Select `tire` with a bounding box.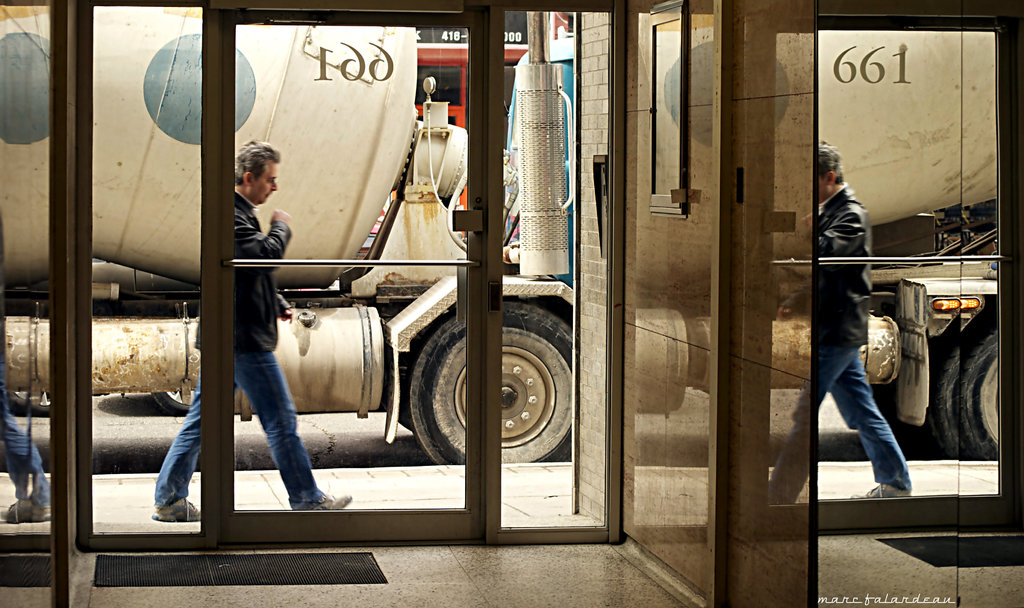
x1=957, y1=331, x2=1005, y2=462.
